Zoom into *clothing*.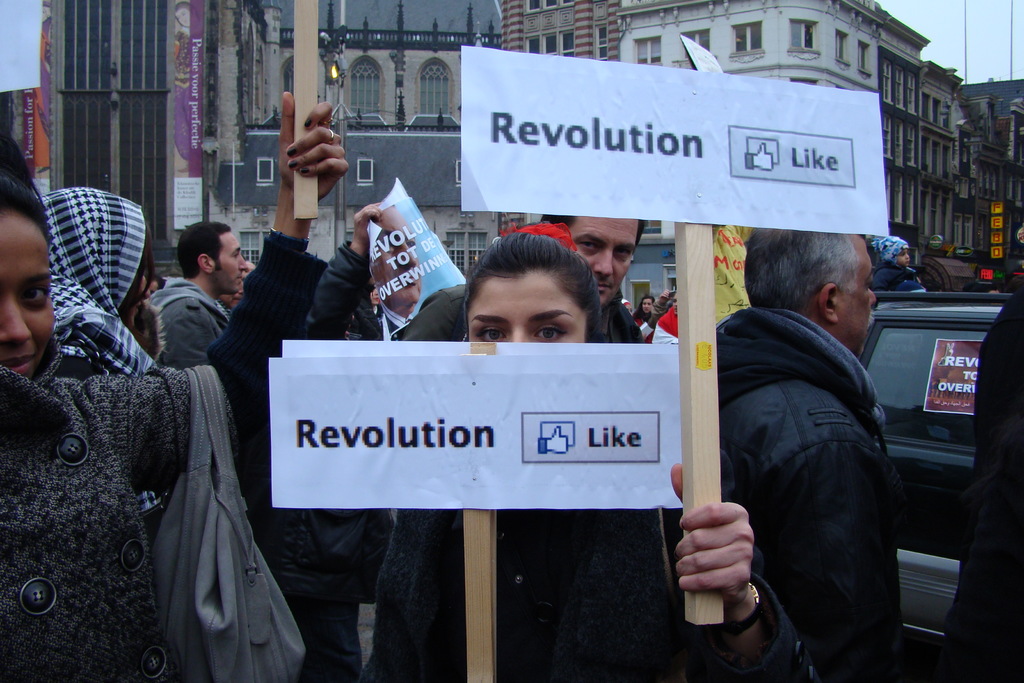
Zoom target: [295,238,817,682].
